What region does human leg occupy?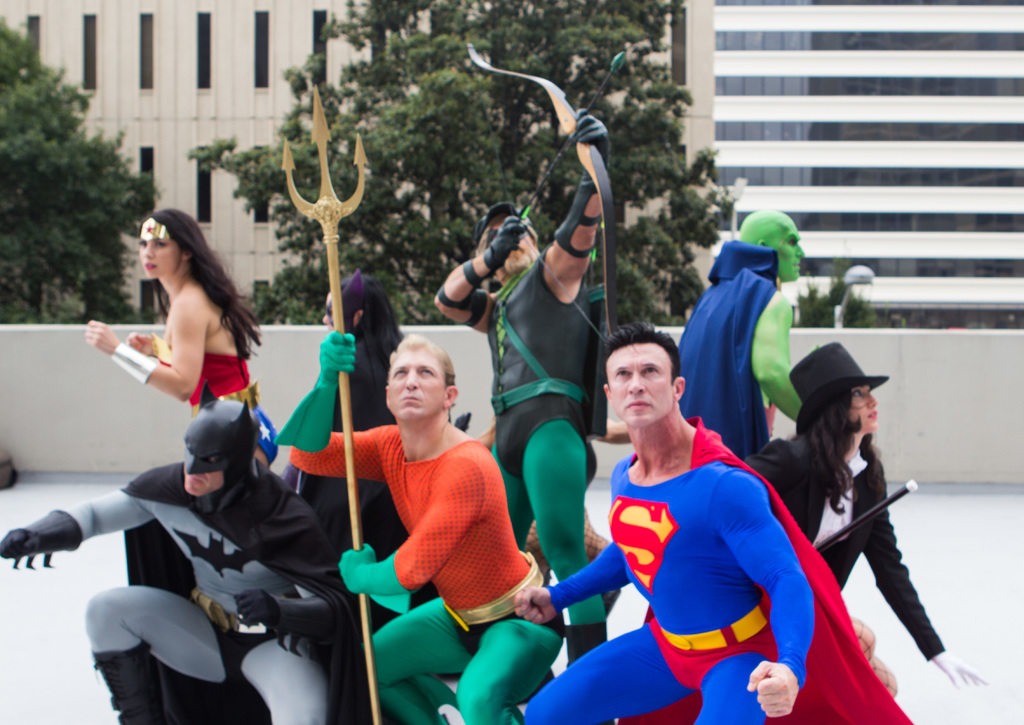
region(520, 628, 705, 724).
